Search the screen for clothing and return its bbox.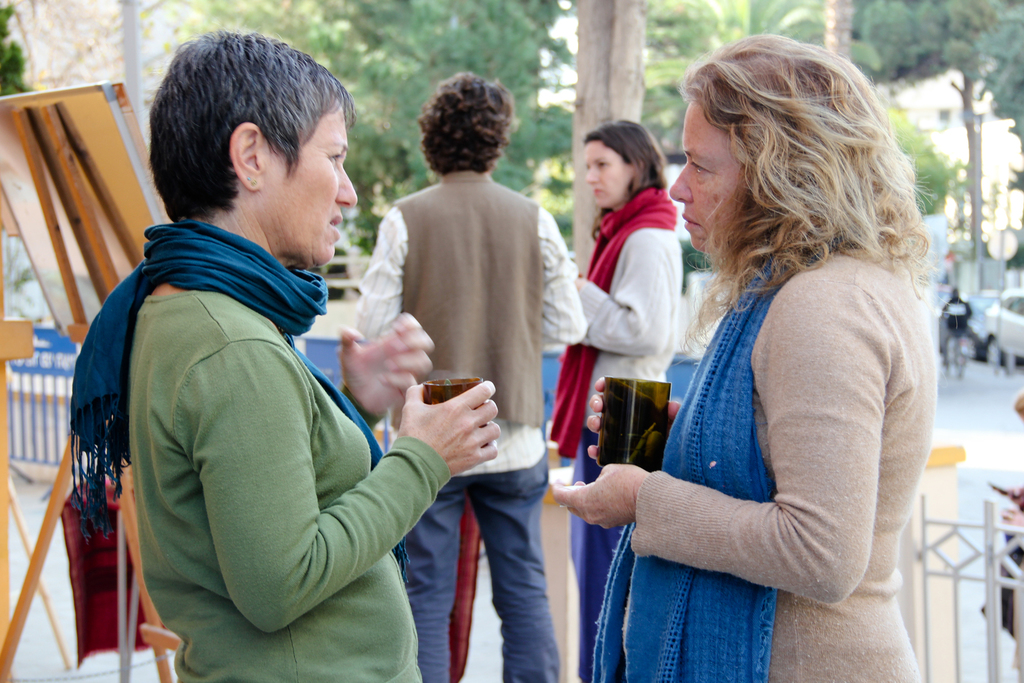
Found: pyautogui.locateOnScreen(349, 162, 586, 682).
